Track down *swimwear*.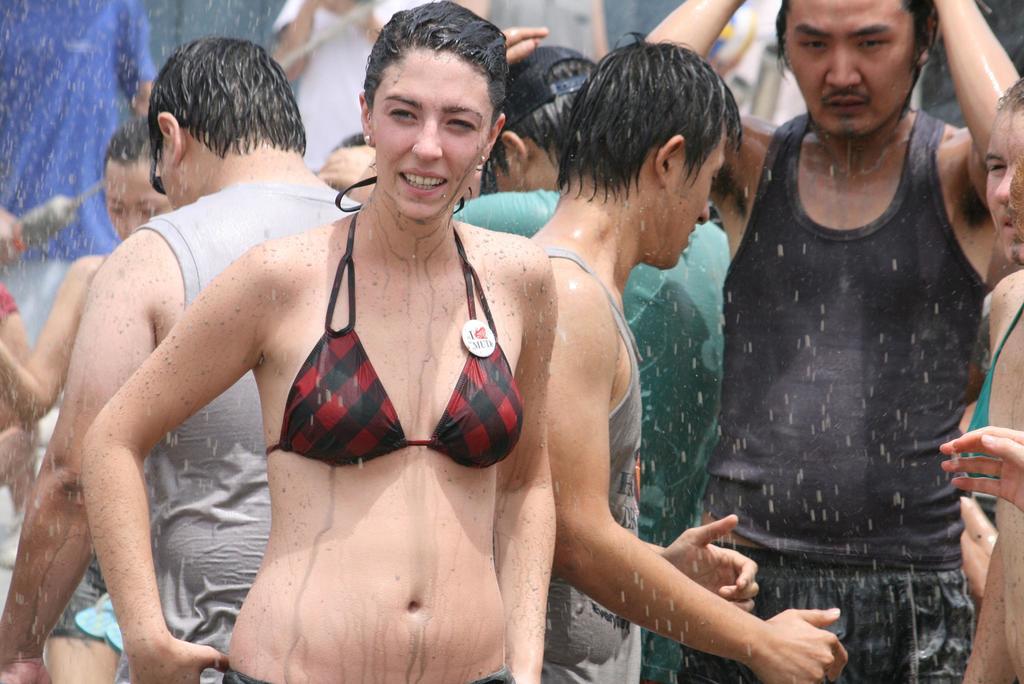
Tracked to BBox(123, 178, 385, 683).
